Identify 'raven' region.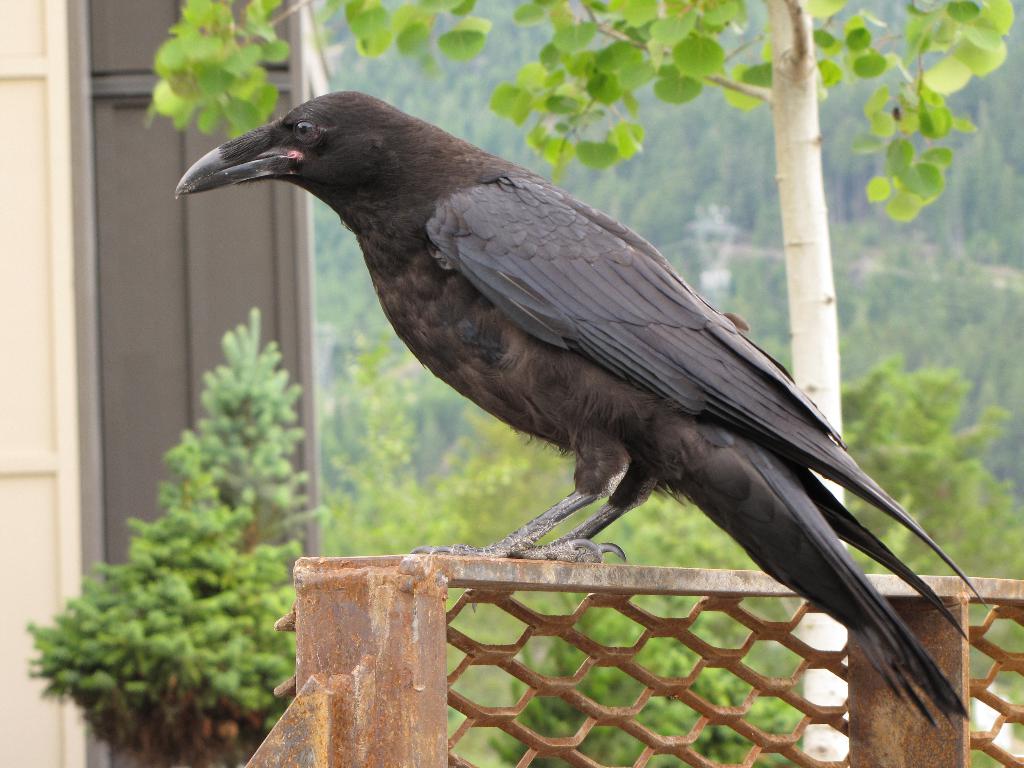
Region: {"x1": 180, "y1": 109, "x2": 925, "y2": 643}.
